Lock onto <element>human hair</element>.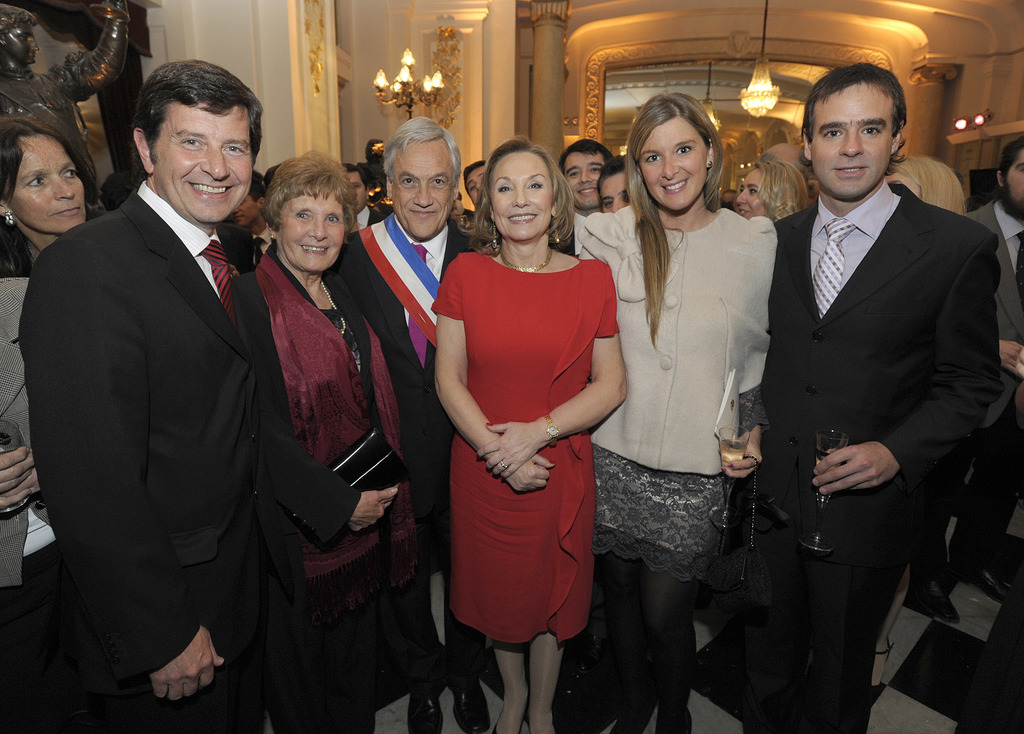
Locked: left=1000, top=136, right=1023, bottom=205.
